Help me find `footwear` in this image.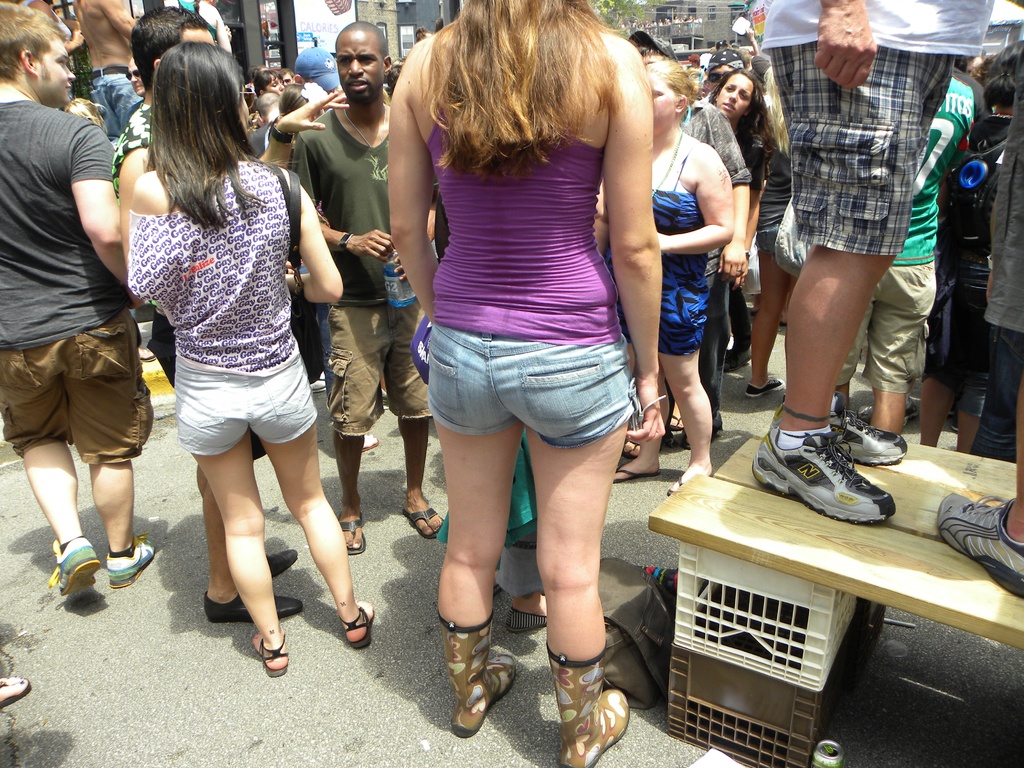
Found it: rect(770, 390, 906, 468).
